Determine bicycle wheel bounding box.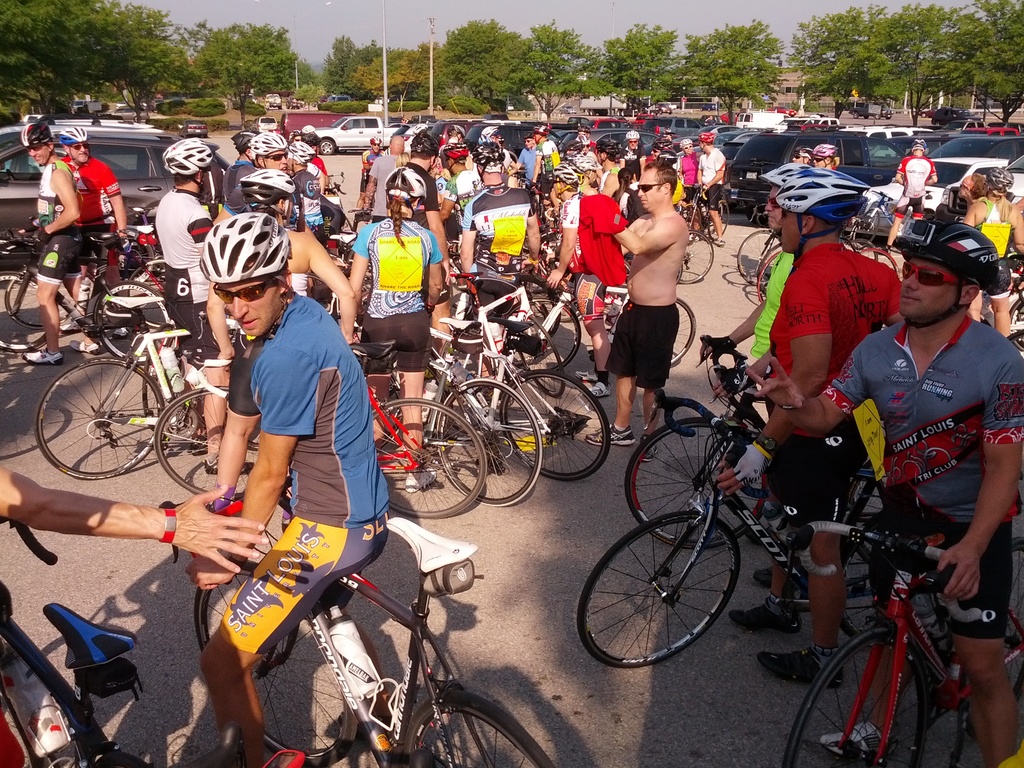
Determined: [515, 317, 565, 396].
